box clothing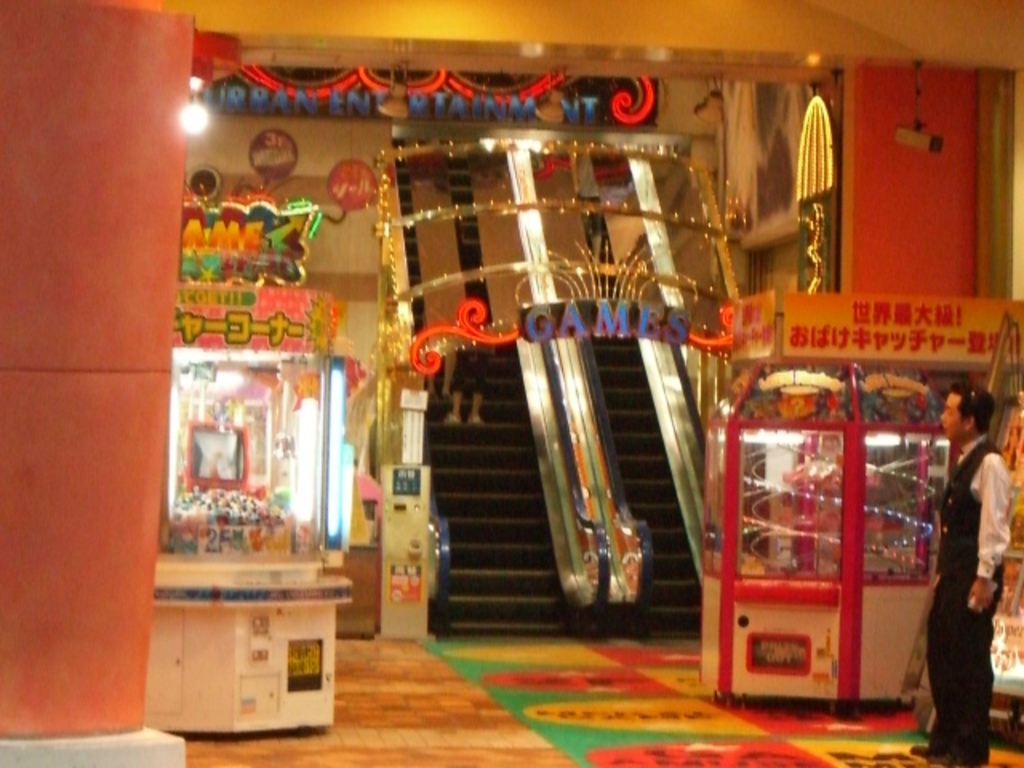
region(920, 438, 1010, 752)
